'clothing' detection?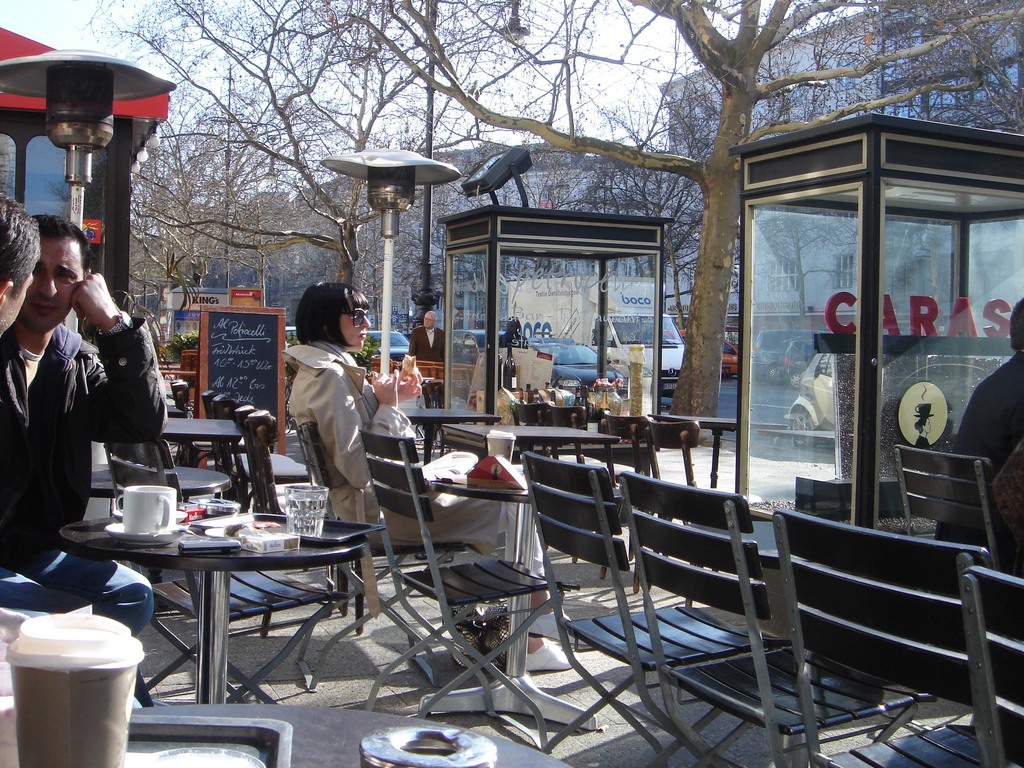
279, 342, 544, 601
